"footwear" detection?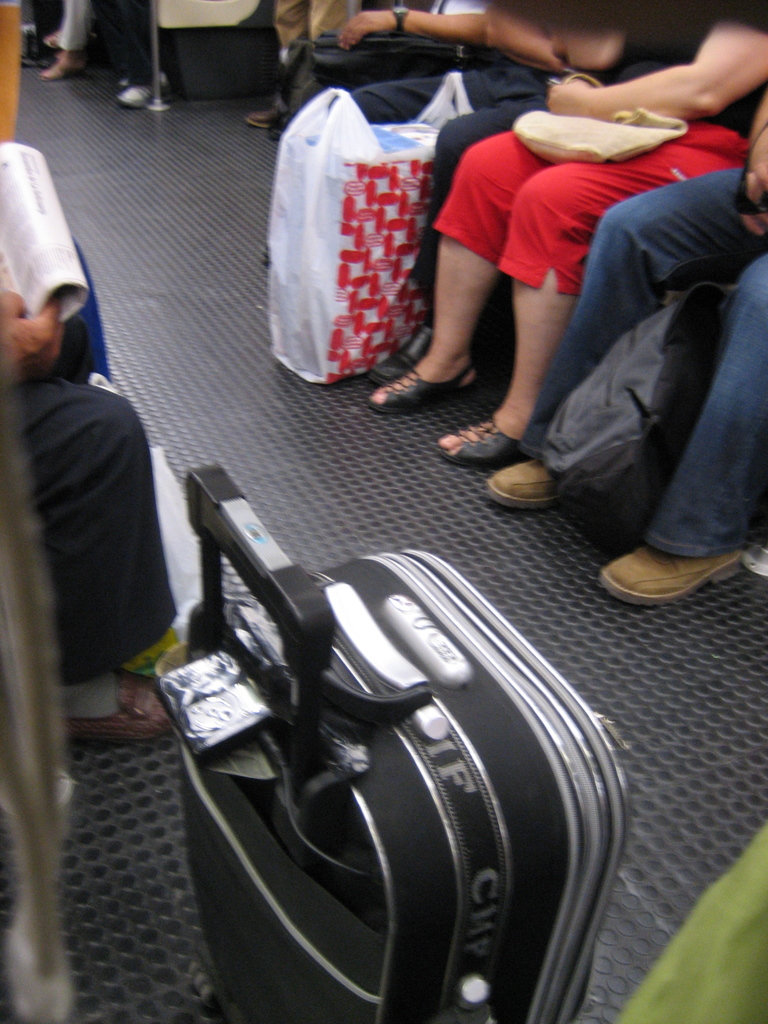
x1=368 y1=367 x2=489 y2=416
